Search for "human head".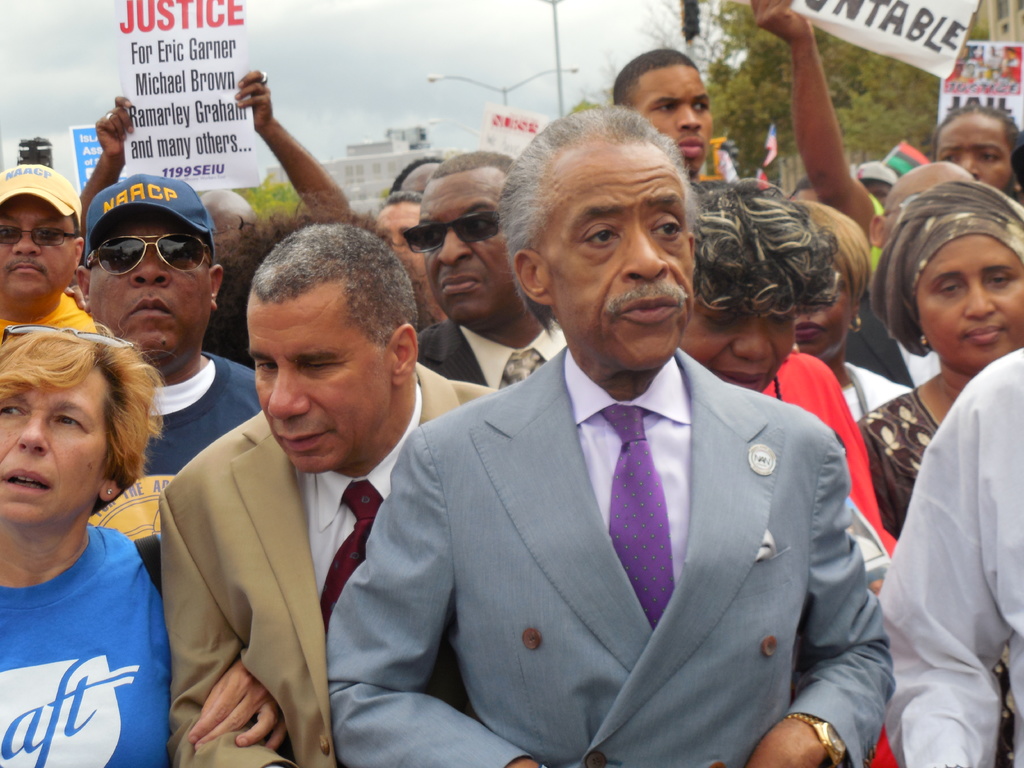
Found at [left=242, top=222, right=423, bottom=479].
